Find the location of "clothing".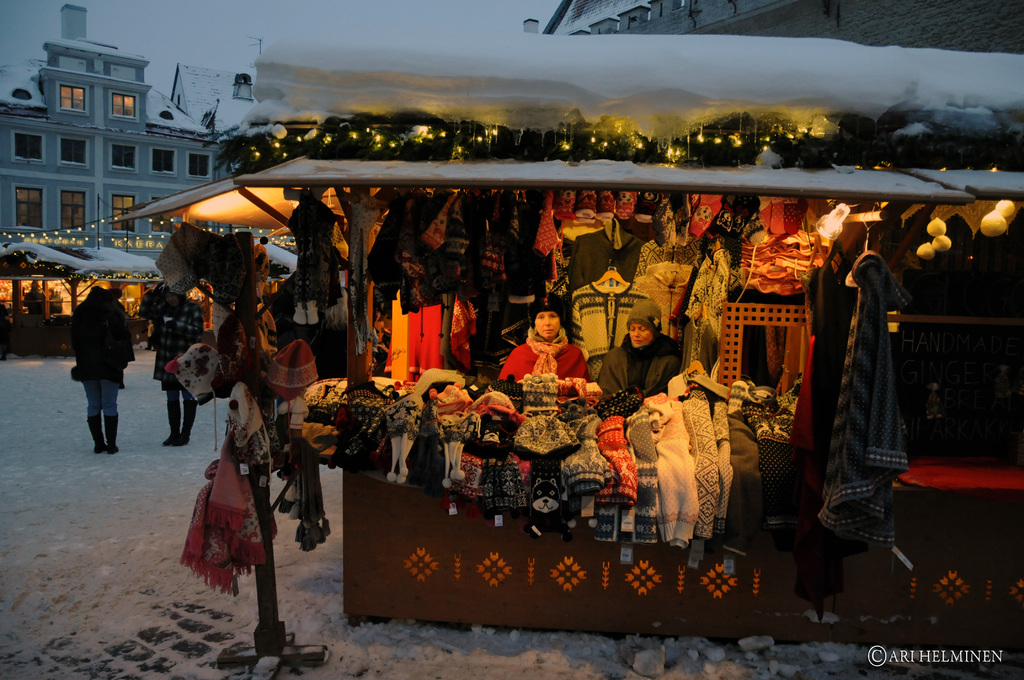
Location: (x1=634, y1=237, x2=724, y2=280).
